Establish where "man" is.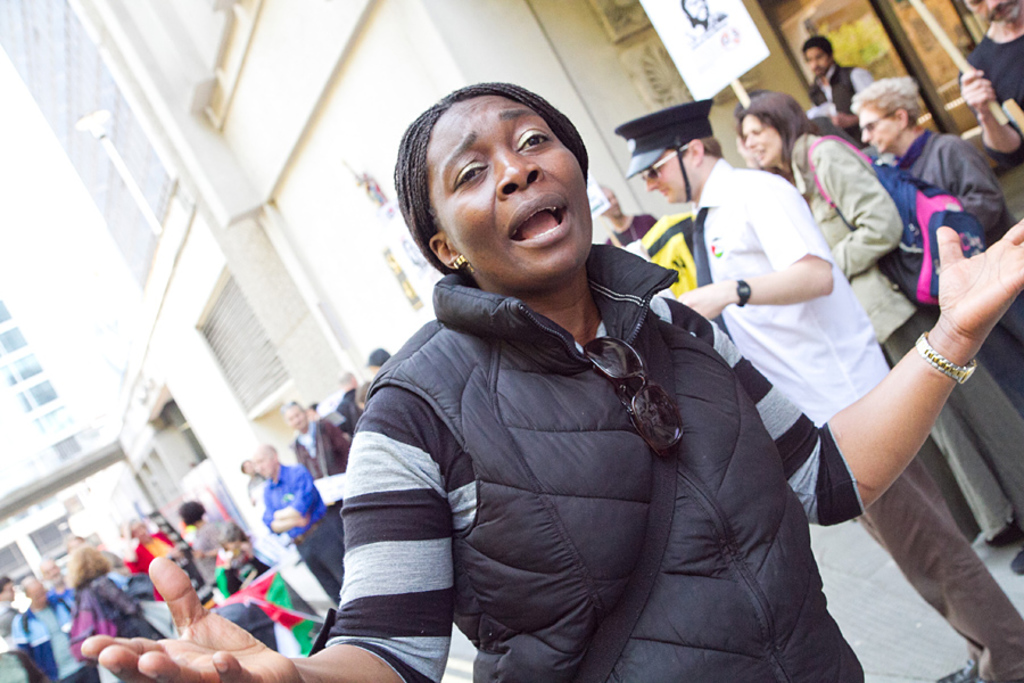
Established at BBox(274, 400, 352, 524).
